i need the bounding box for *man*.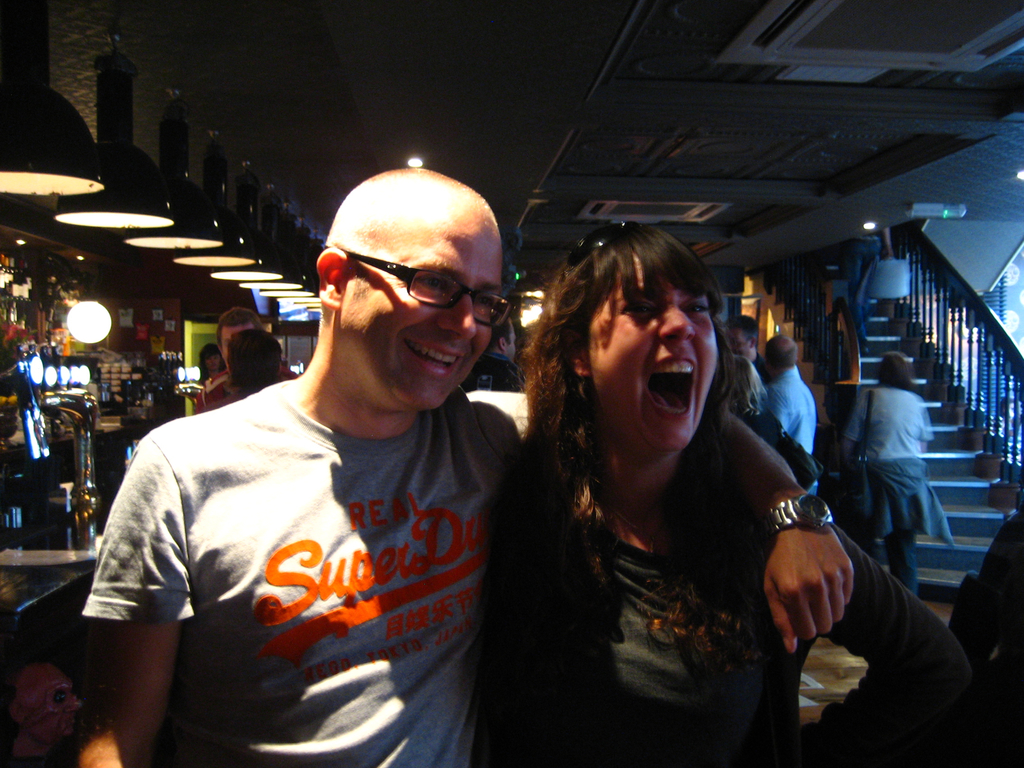
Here it is: bbox=(726, 315, 763, 373).
